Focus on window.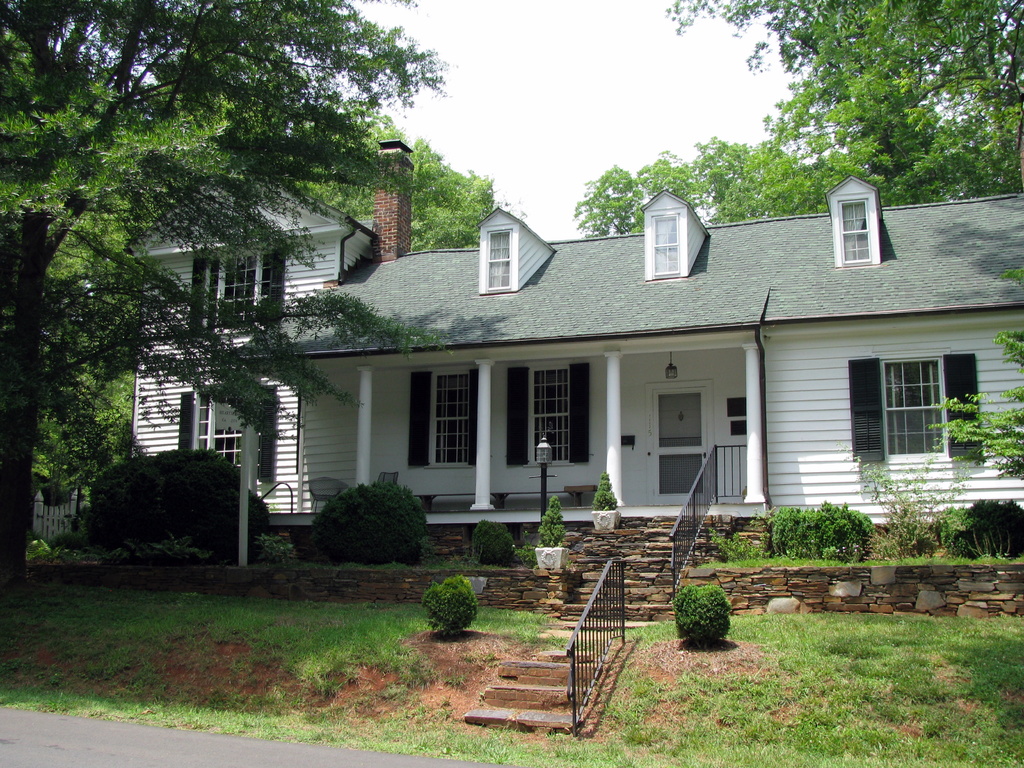
Focused at [left=526, top=358, right=581, bottom=467].
